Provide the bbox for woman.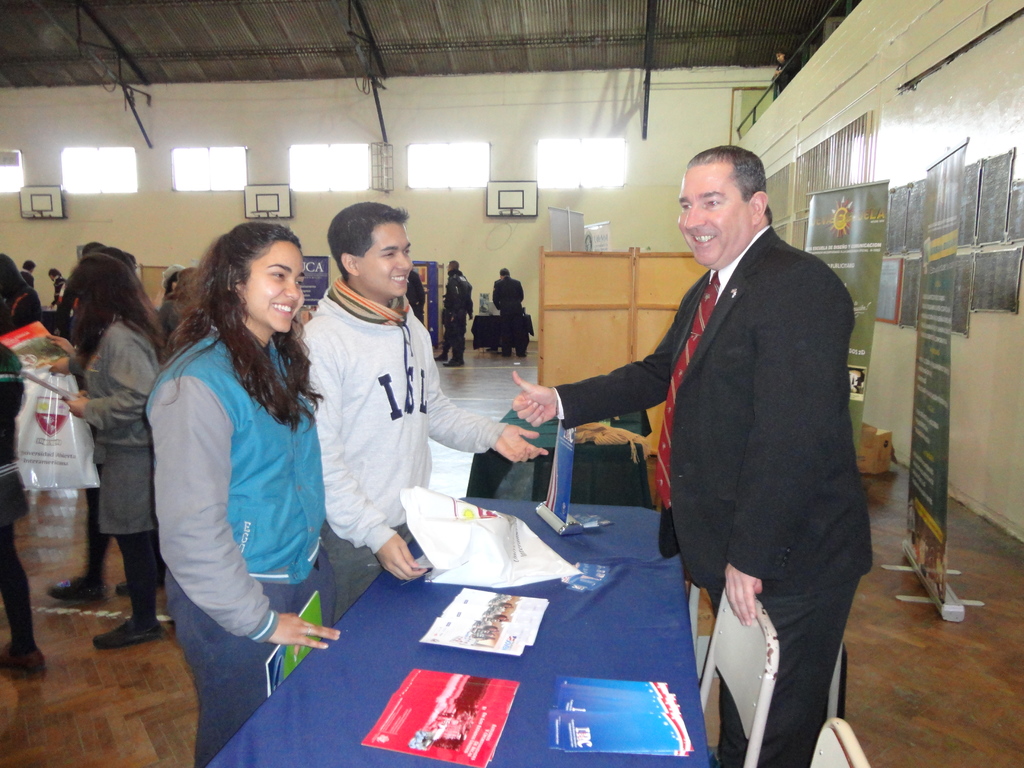
box=[49, 240, 176, 648].
